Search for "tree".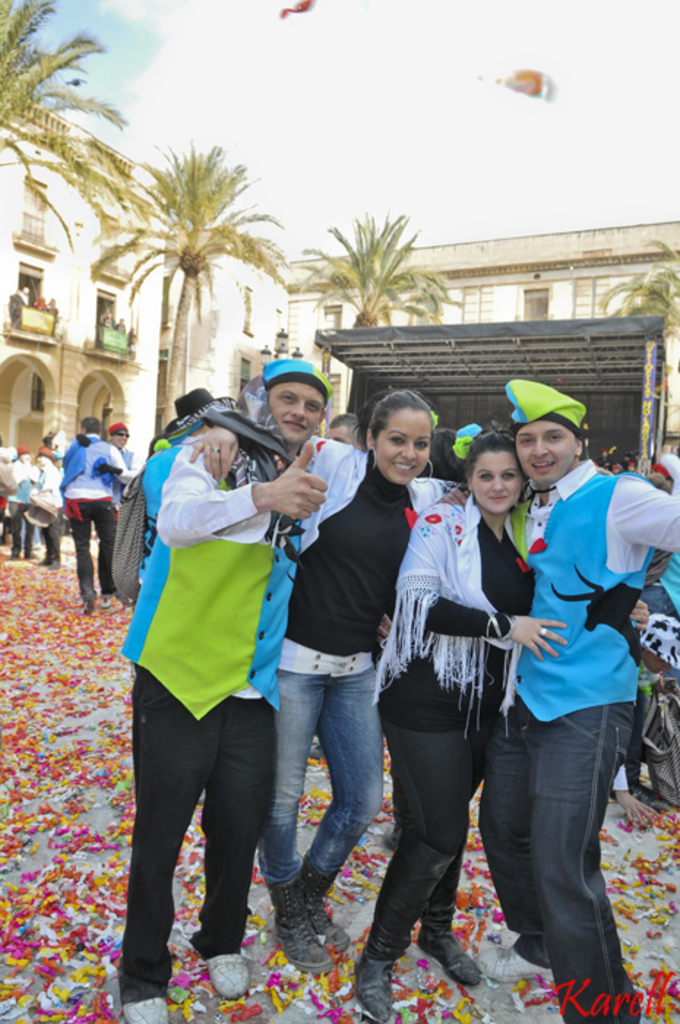
Found at (601, 237, 679, 341).
